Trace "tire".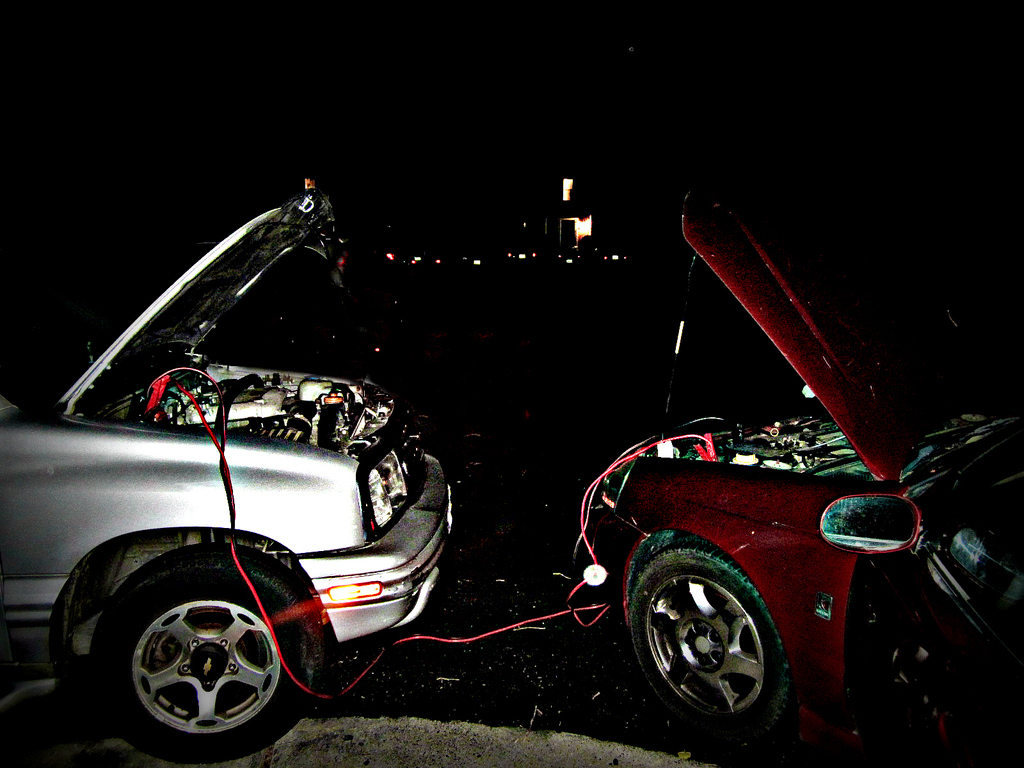
Traced to box=[623, 547, 799, 742].
